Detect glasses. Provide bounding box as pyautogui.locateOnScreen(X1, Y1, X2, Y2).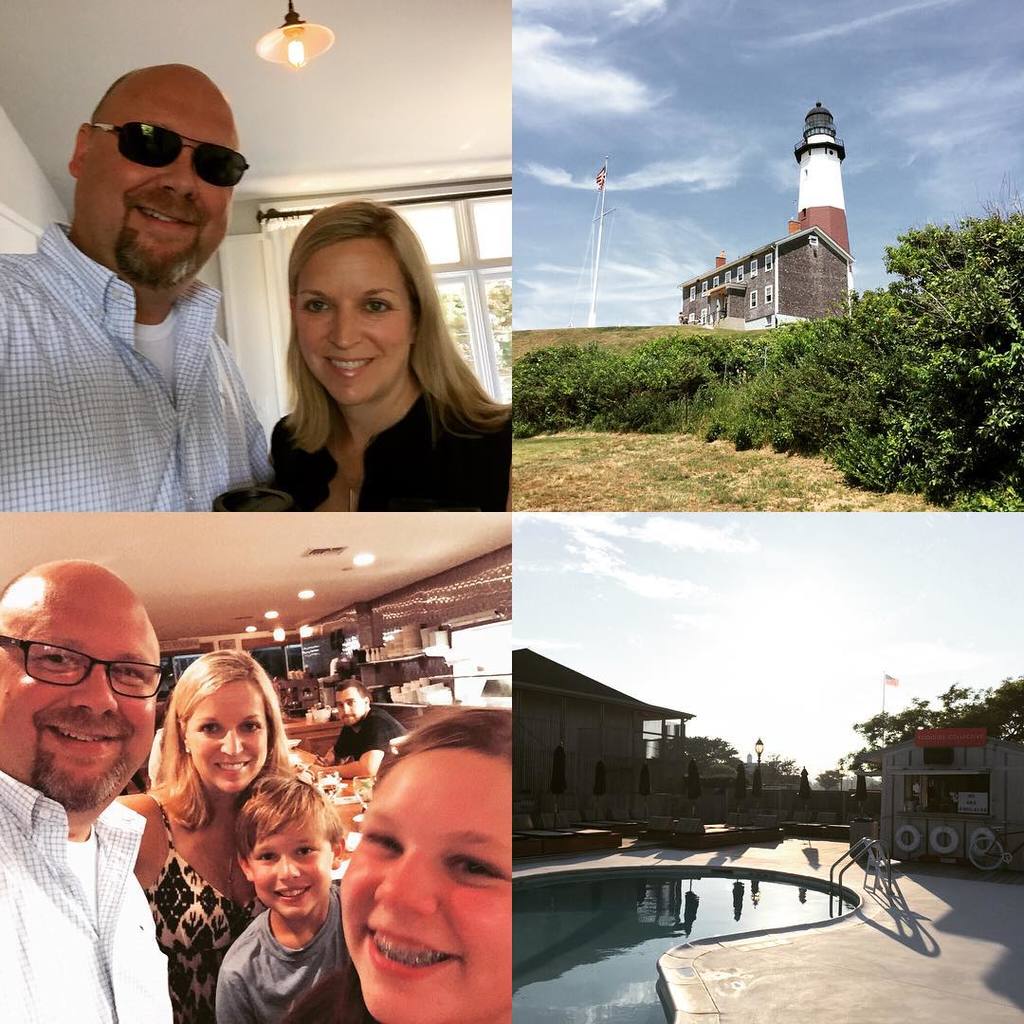
pyautogui.locateOnScreen(92, 123, 250, 190).
